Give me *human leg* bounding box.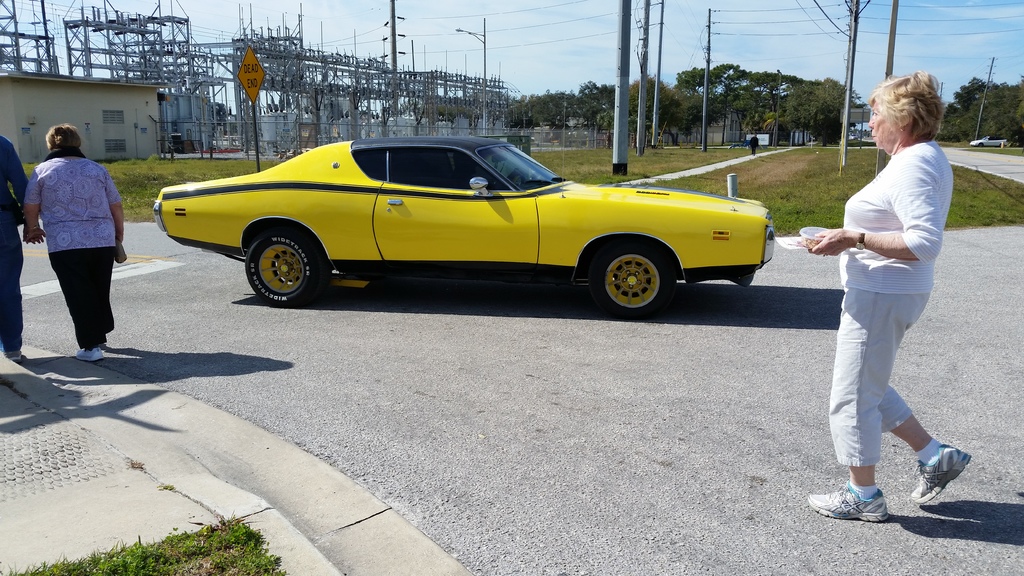
bbox=(876, 380, 973, 502).
